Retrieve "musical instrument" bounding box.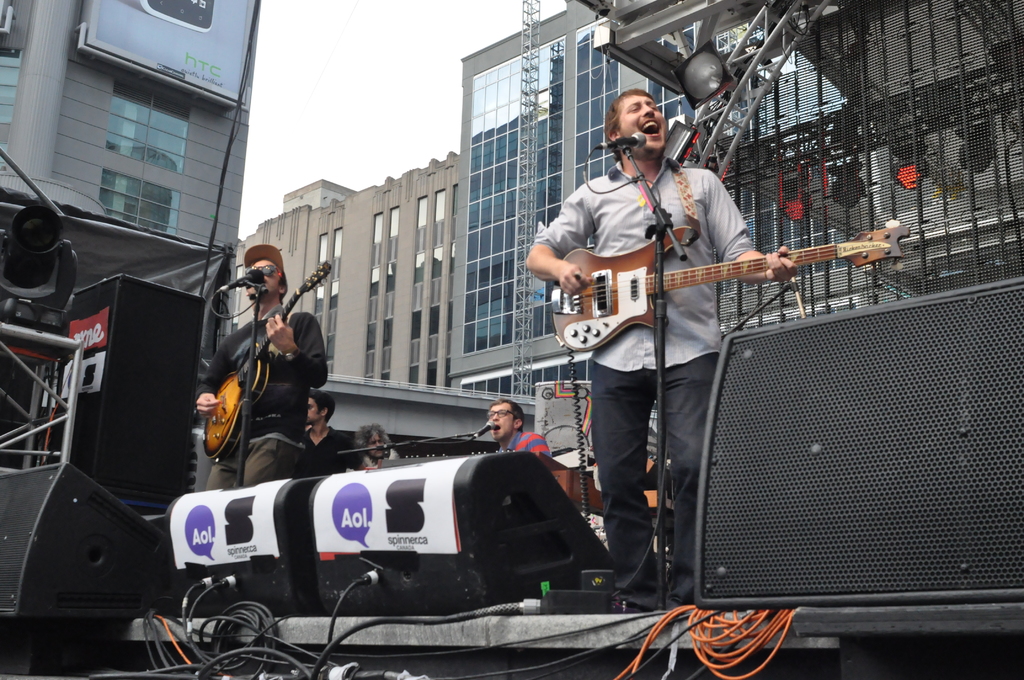
Bounding box: (198,261,335,468).
